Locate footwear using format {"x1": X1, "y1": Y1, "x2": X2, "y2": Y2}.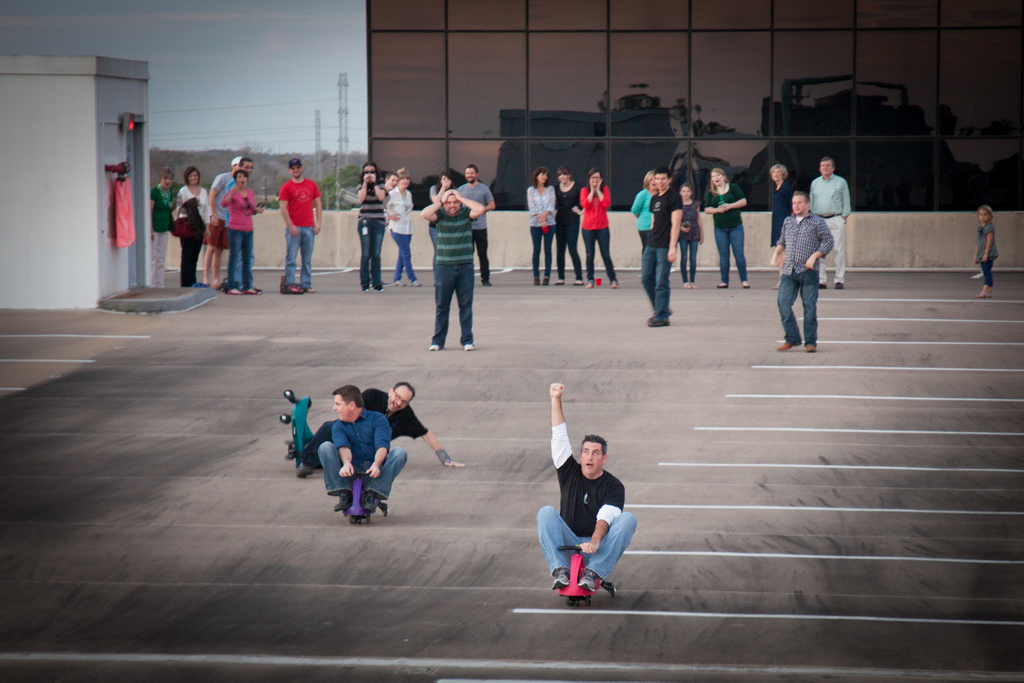
{"x1": 554, "y1": 568, "x2": 573, "y2": 588}.
